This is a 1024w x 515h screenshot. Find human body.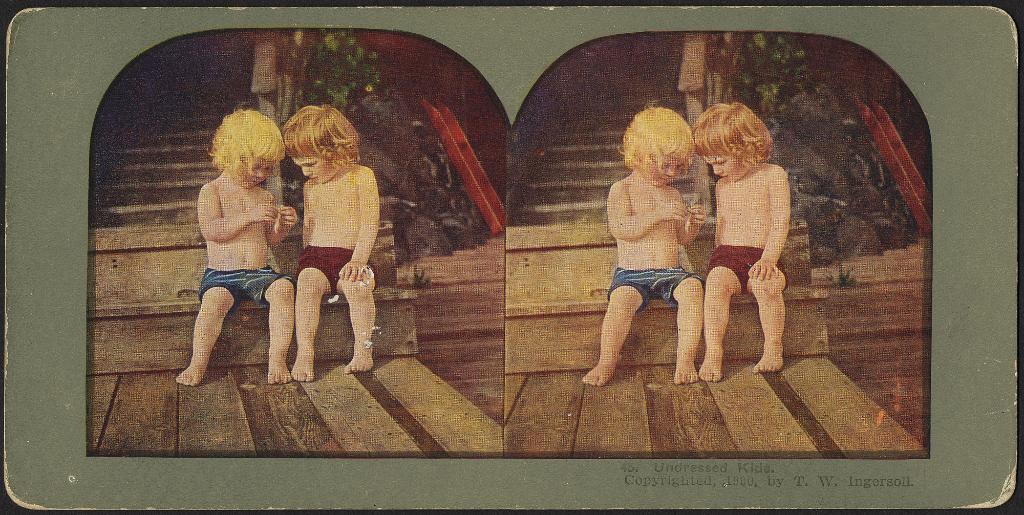
Bounding box: box(292, 110, 379, 379).
